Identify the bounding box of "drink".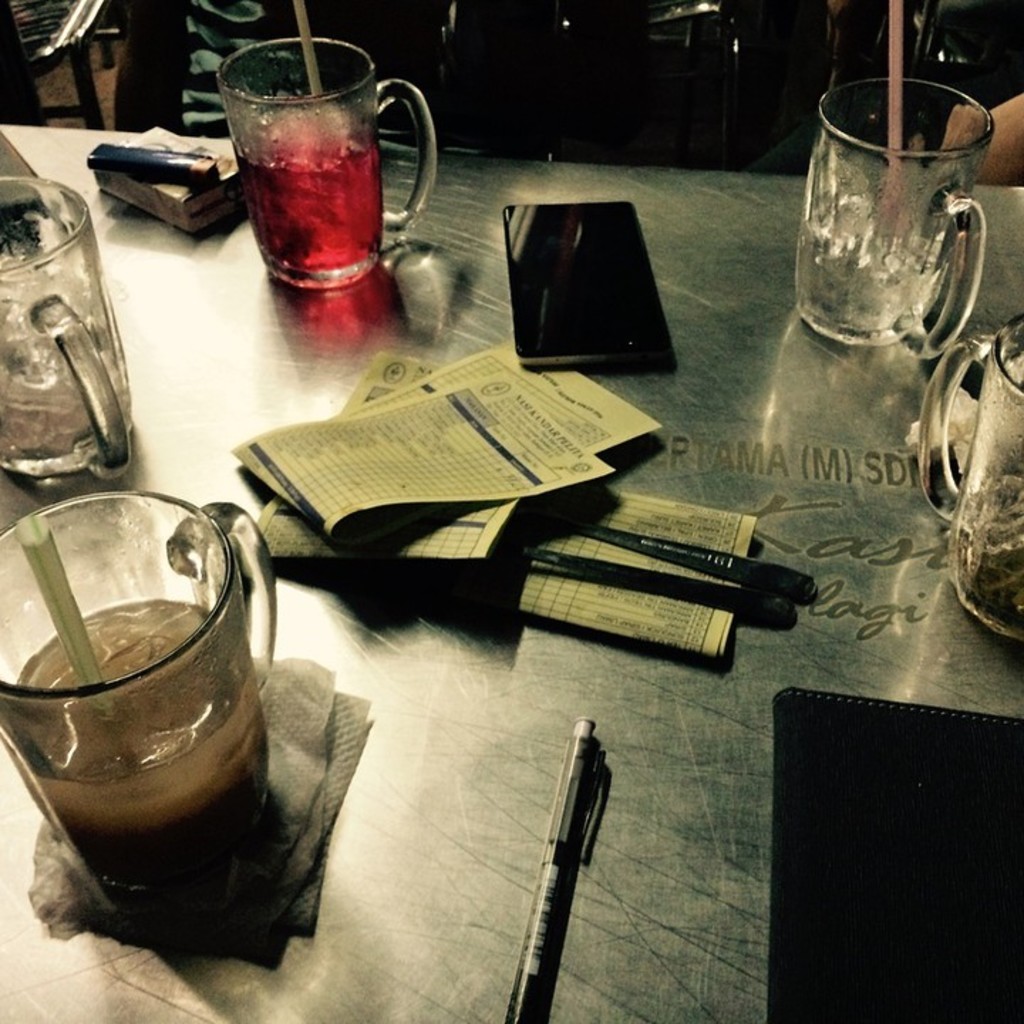
(4,602,265,883).
